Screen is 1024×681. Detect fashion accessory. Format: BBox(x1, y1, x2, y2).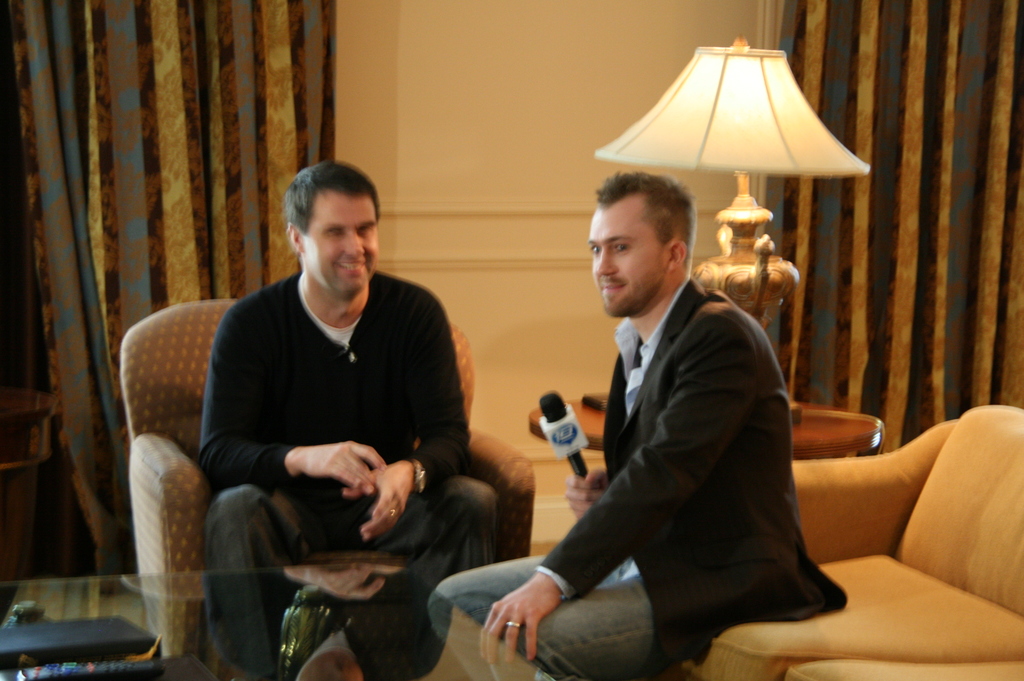
BBox(409, 457, 425, 491).
